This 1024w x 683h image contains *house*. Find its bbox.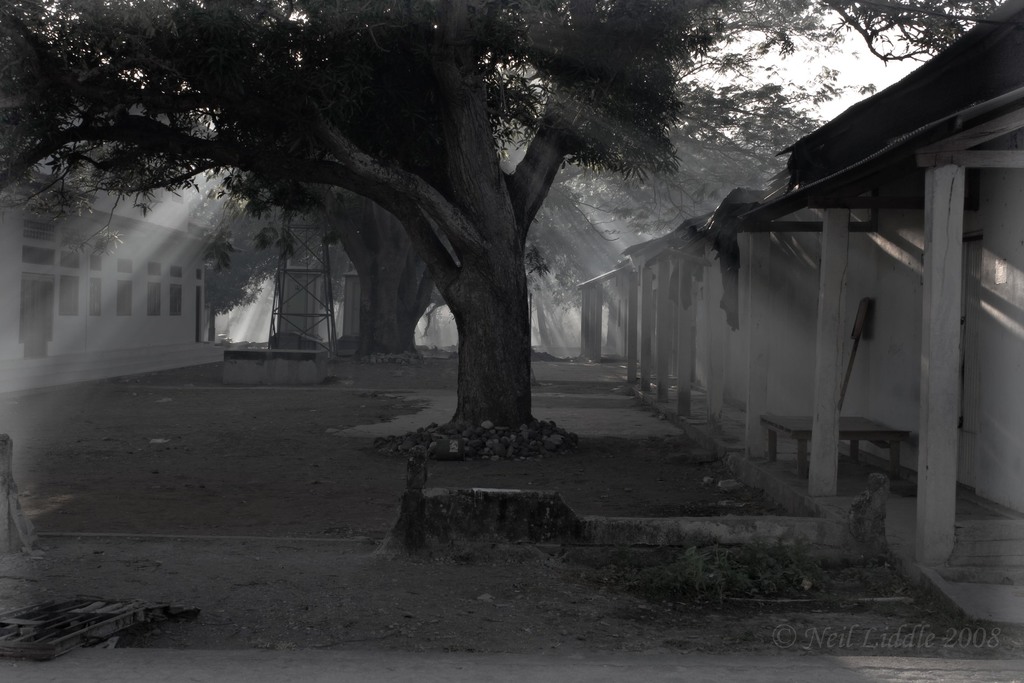
box=[1, 84, 227, 398].
